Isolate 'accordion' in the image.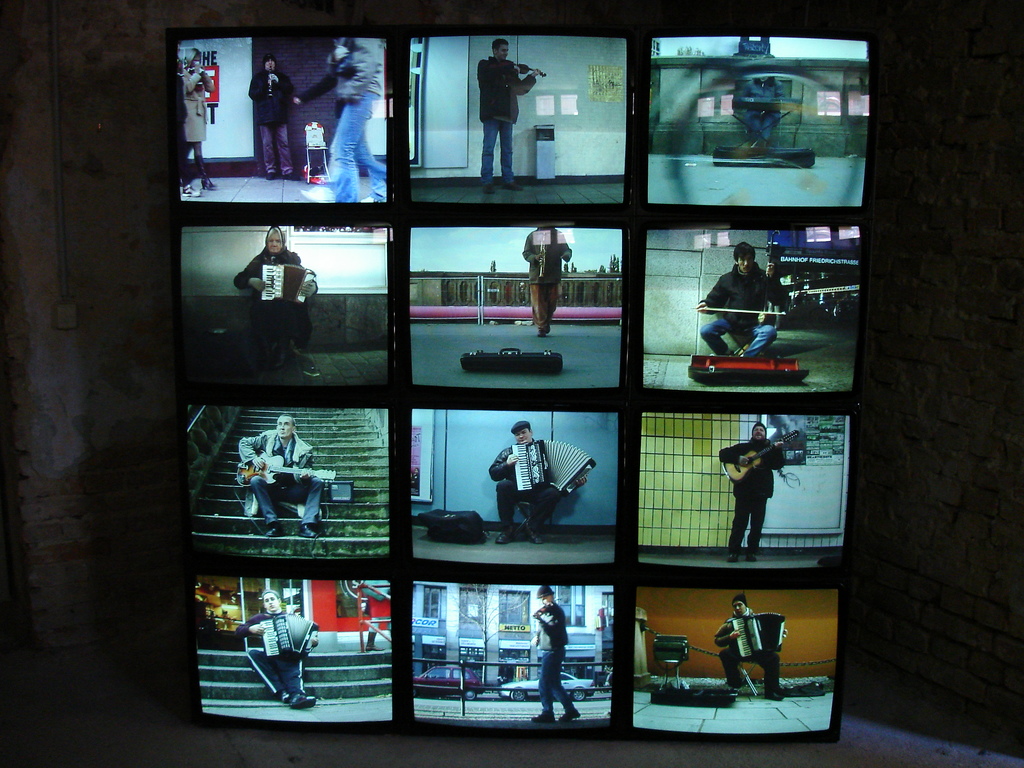
Isolated region: [x1=262, y1=264, x2=314, y2=299].
